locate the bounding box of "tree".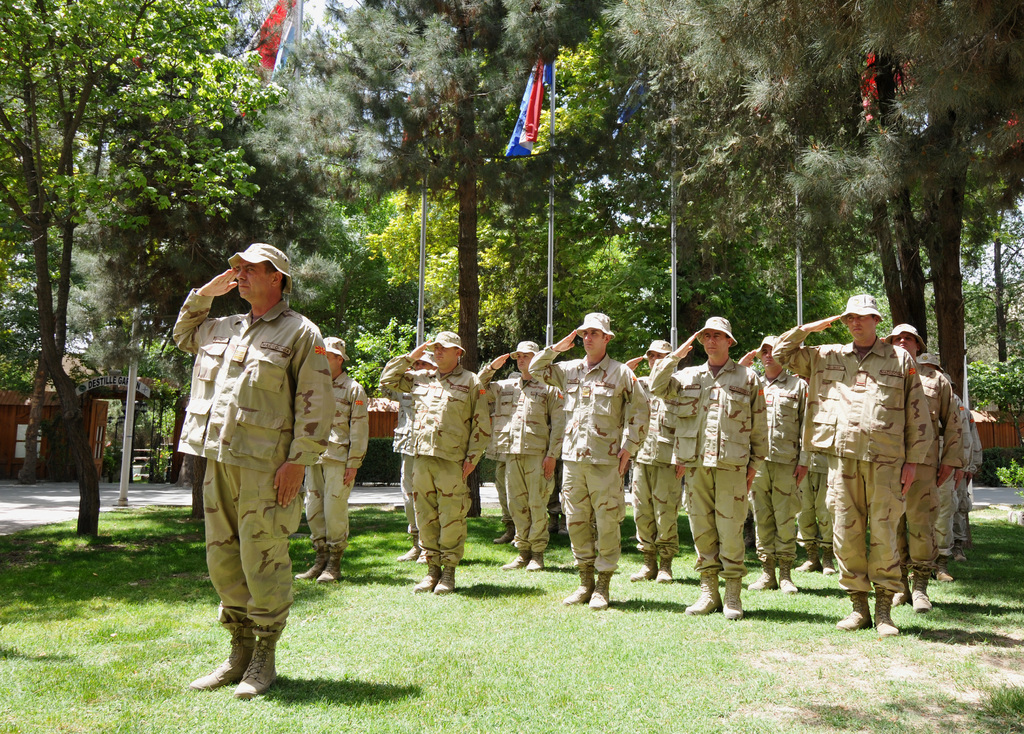
Bounding box: 922, 196, 1023, 424.
